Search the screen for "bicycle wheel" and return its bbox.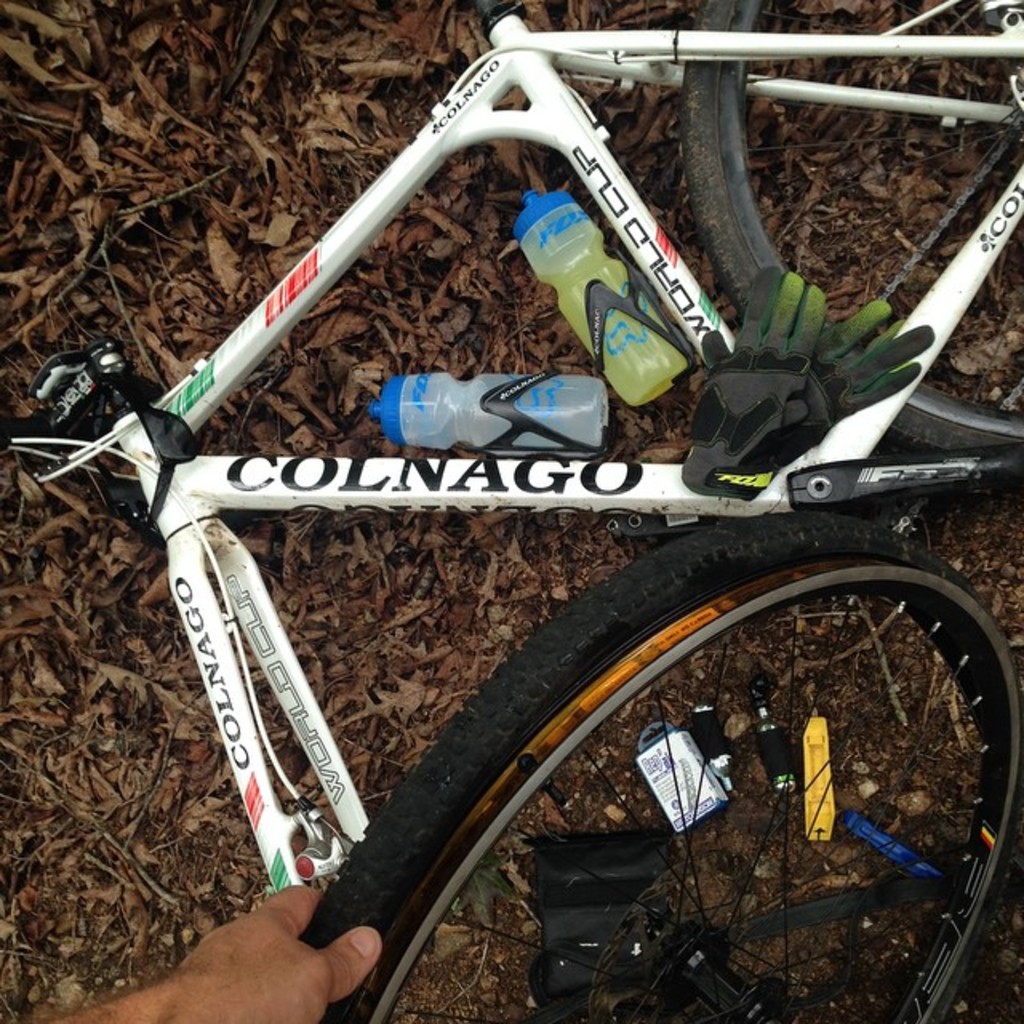
Found: pyautogui.locateOnScreen(683, 0, 1022, 459).
